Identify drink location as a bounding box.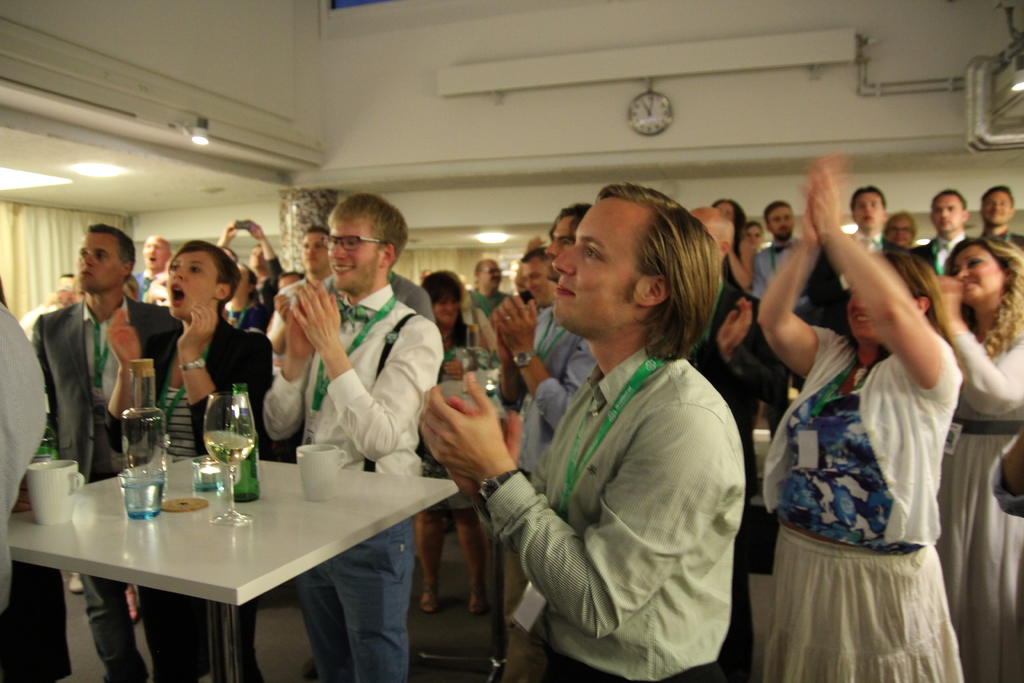
box(204, 438, 257, 466).
